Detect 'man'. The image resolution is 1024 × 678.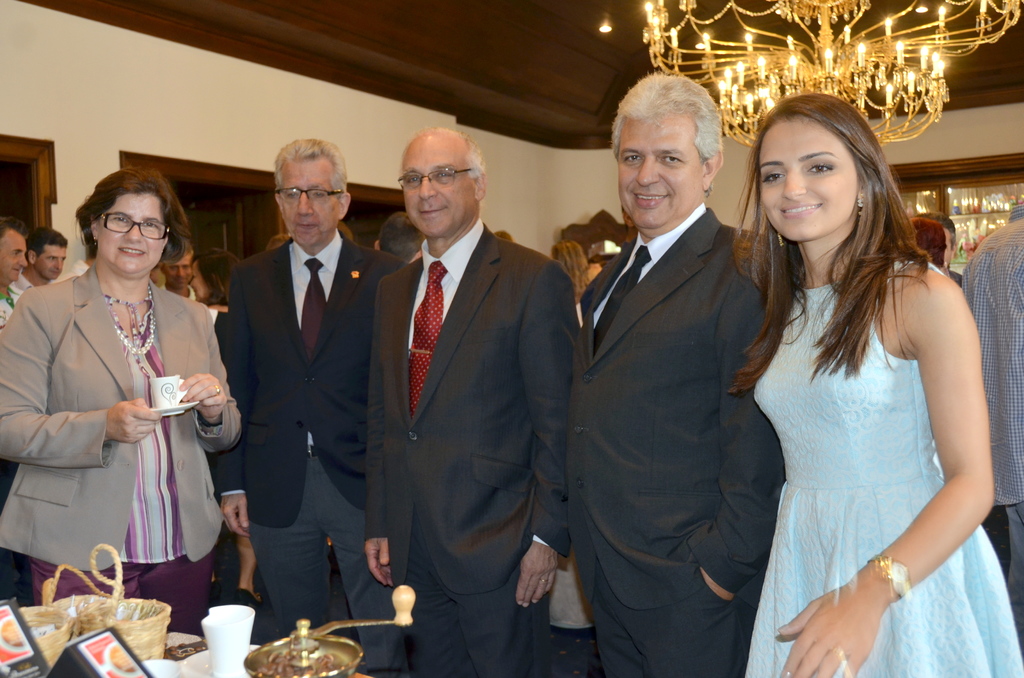
detection(569, 76, 778, 675).
